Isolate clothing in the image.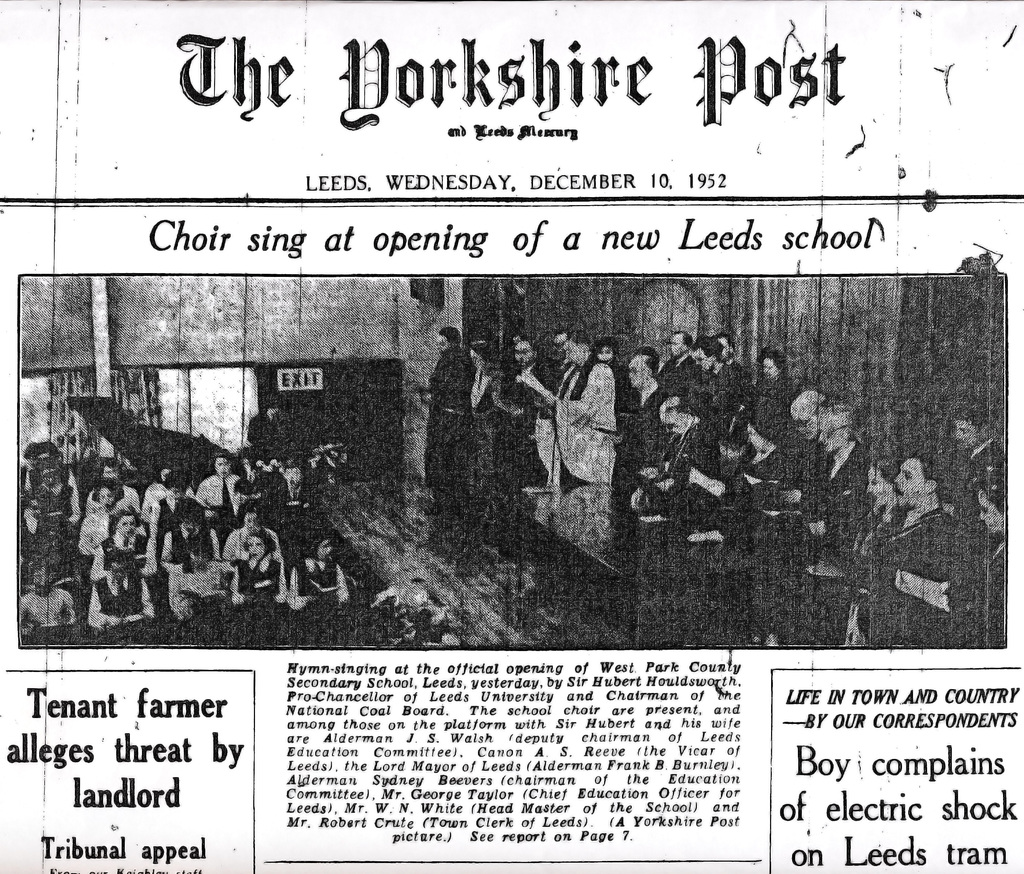
Isolated region: <bbox>89, 569, 152, 650</bbox>.
